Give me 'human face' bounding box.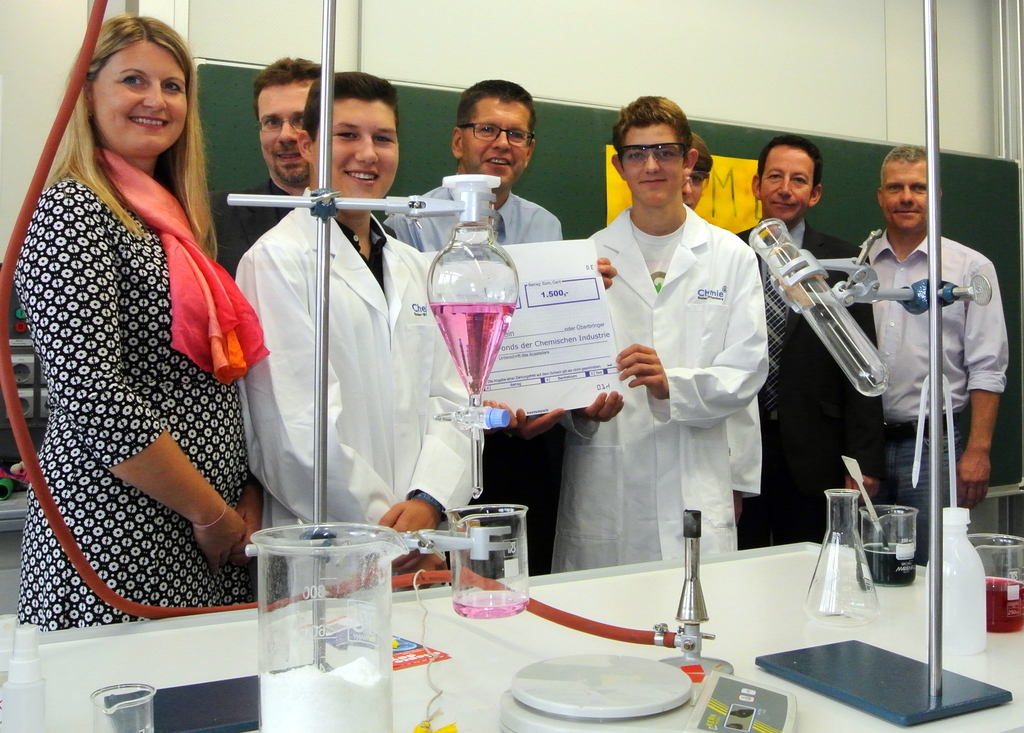
crop(763, 149, 808, 219).
